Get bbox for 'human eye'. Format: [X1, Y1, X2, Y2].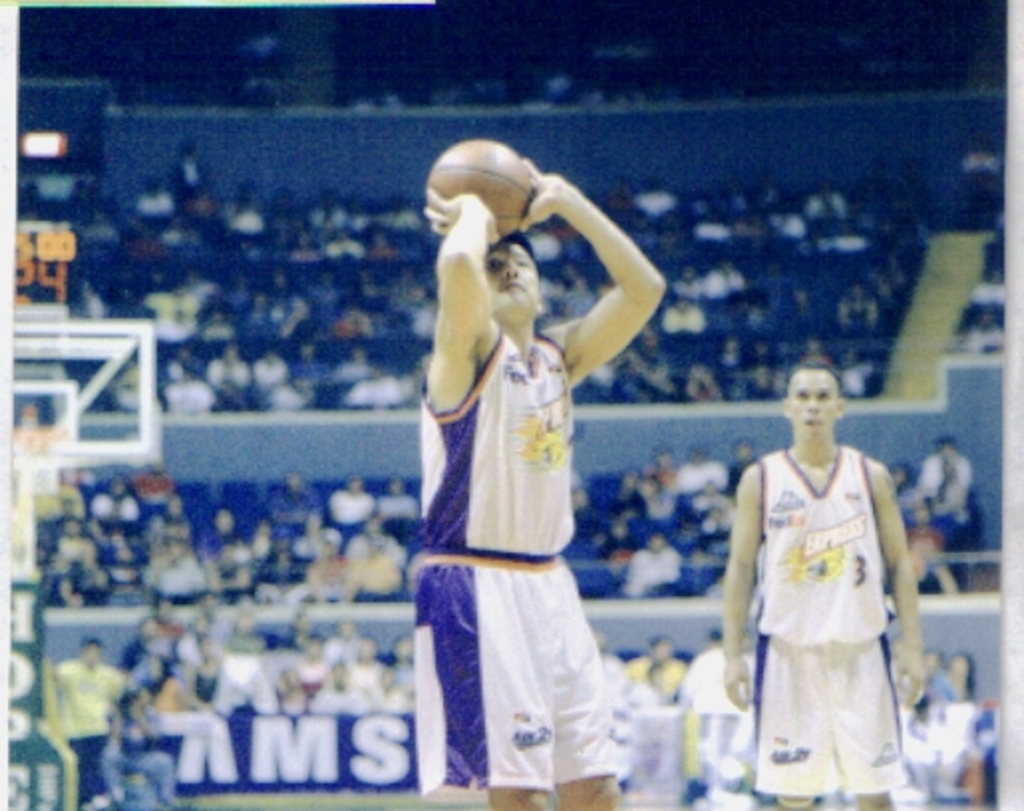
[793, 388, 805, 402].
